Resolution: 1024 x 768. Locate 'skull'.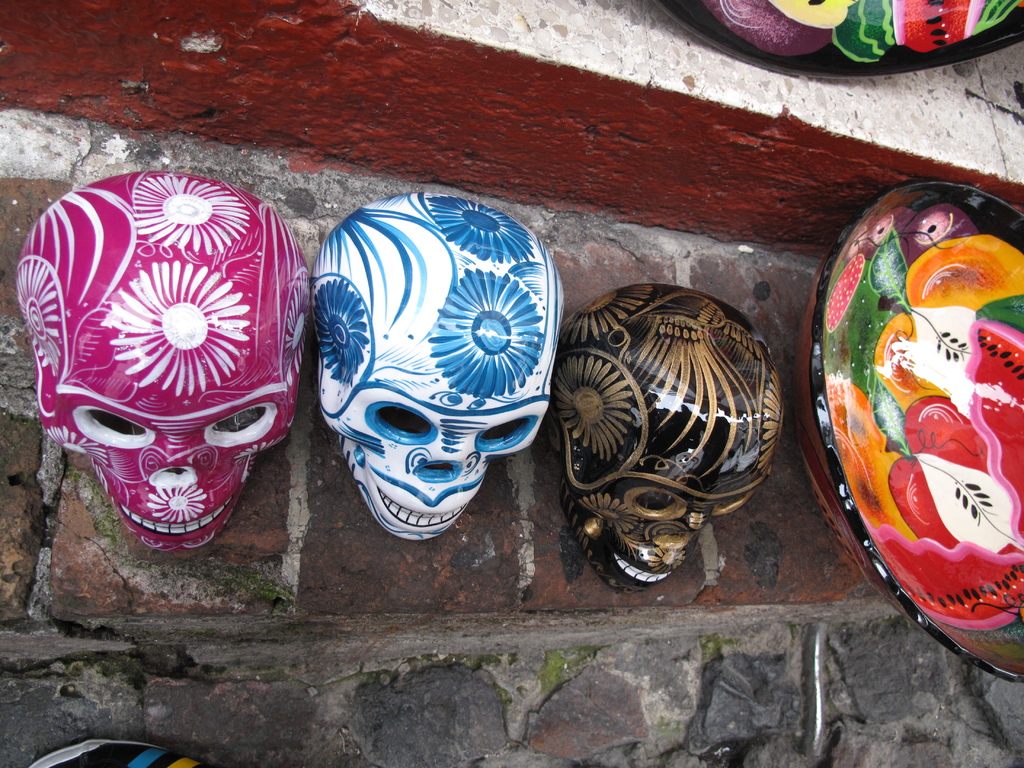
(left=14, top=166, right=313, bottom=550).
